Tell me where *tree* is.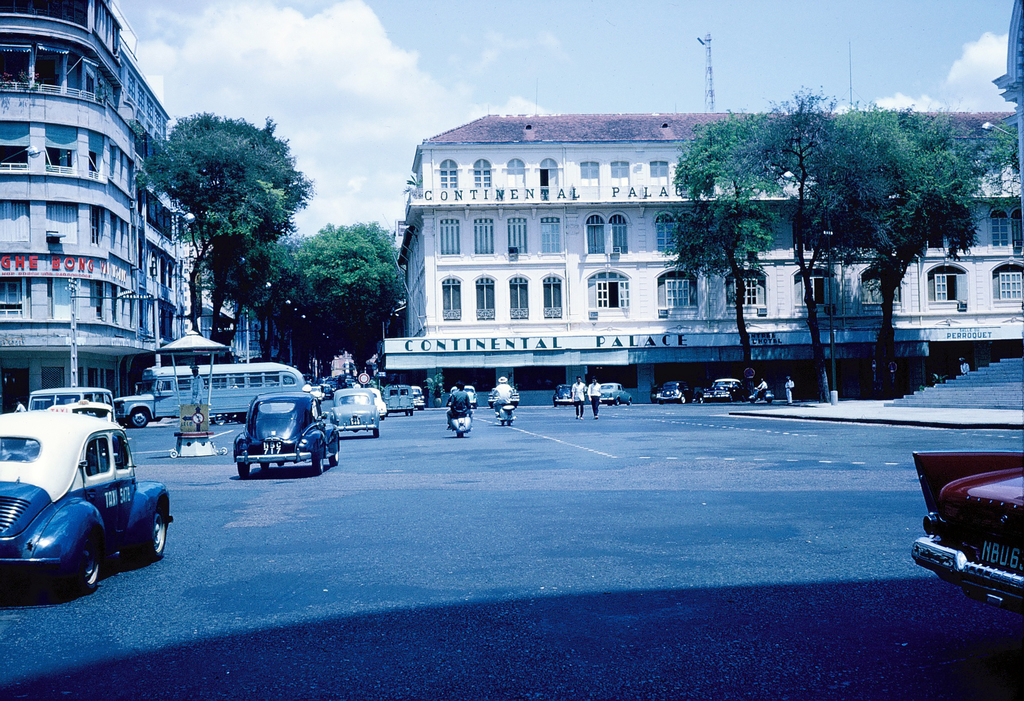
*tree* is at 678,99,1021,396.
